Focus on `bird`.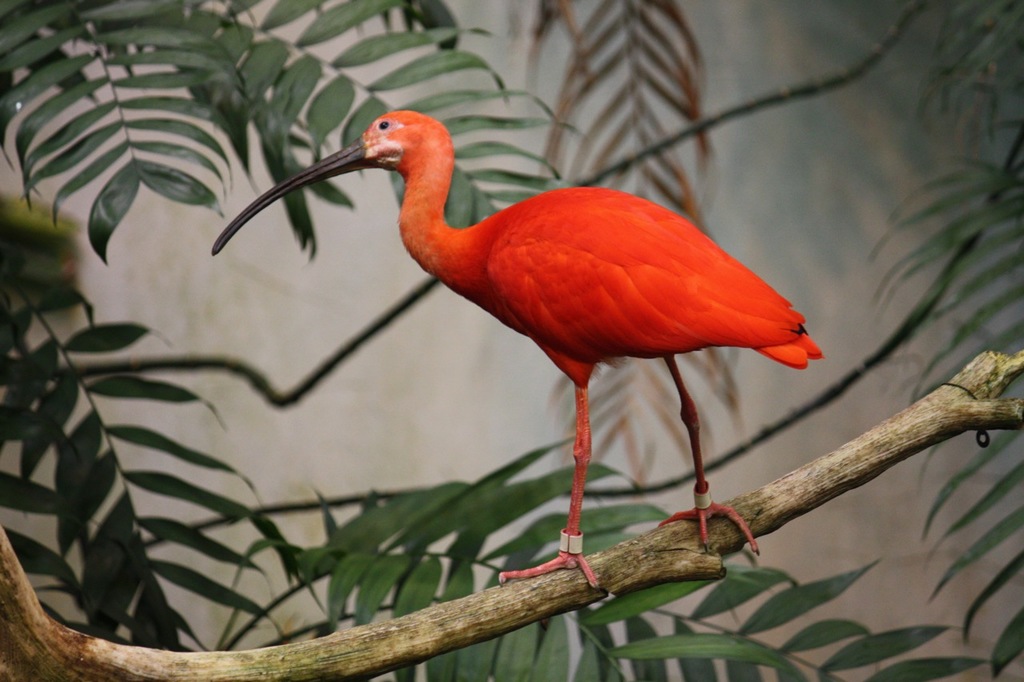
Focused at select_region(234, 107, 813, 576).
